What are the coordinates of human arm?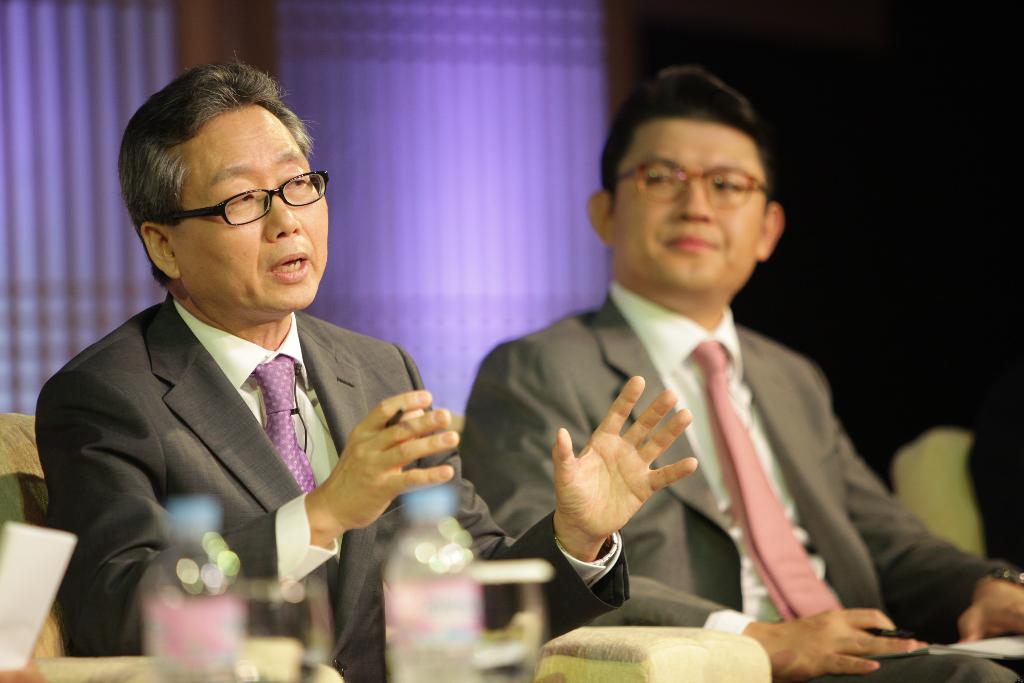
left=427, top=370, right=705, bottom=650.
